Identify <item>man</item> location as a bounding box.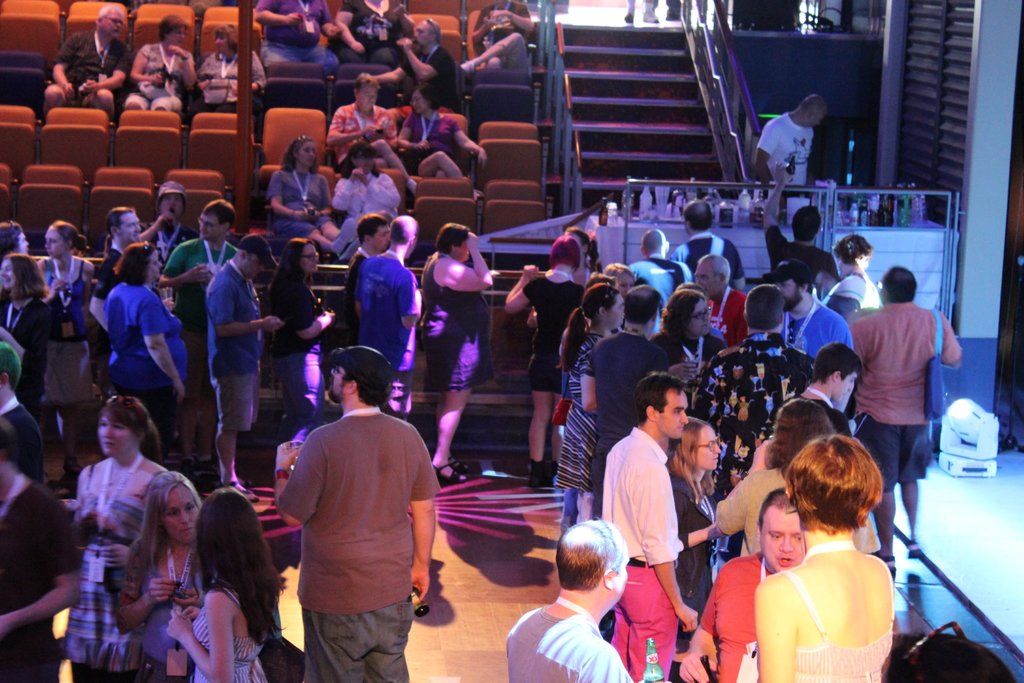
region(506, 518, 632, 682).
